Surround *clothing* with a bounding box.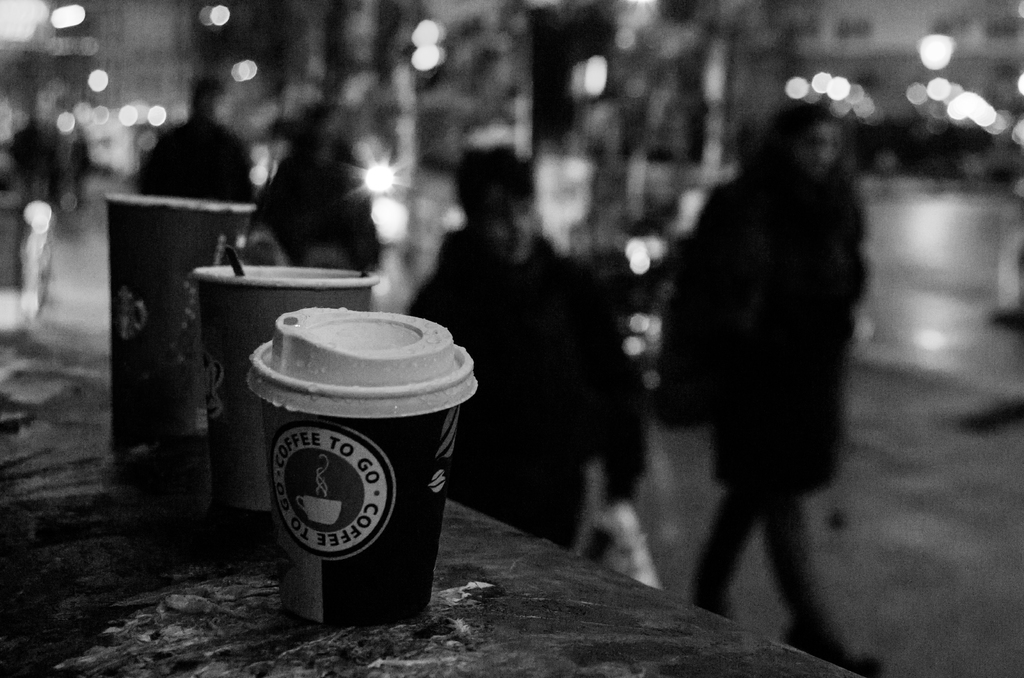
l=639, t=73, r=883, b=574.
